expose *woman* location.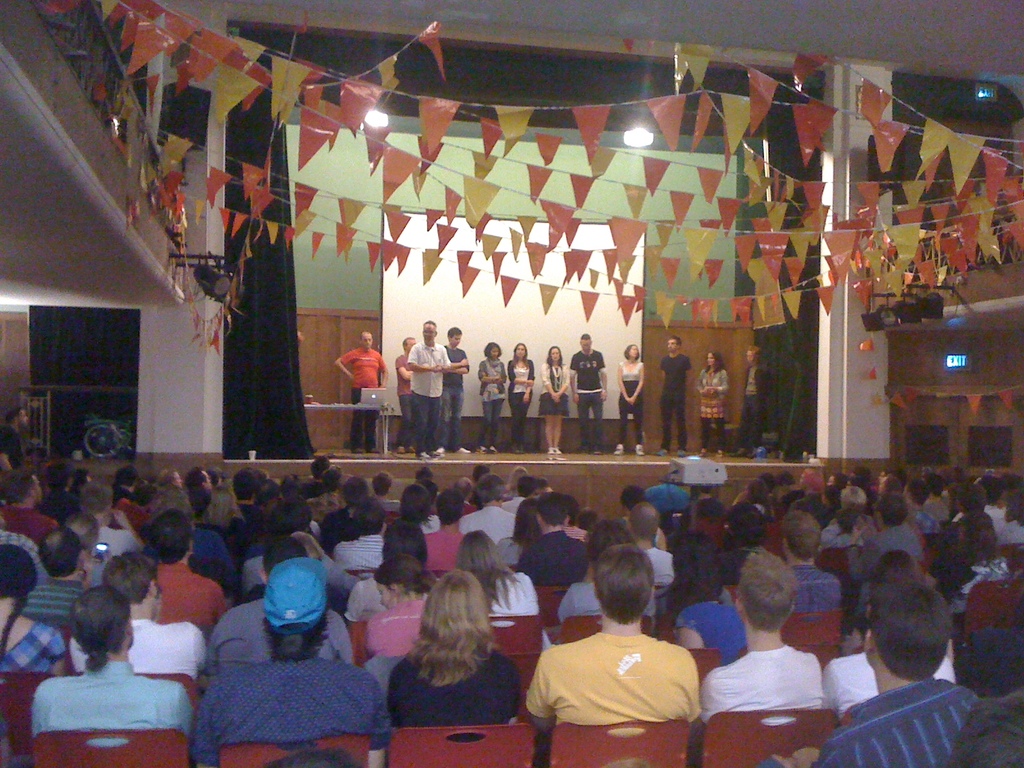
Exposed at box(505, 343, 534, 454).
